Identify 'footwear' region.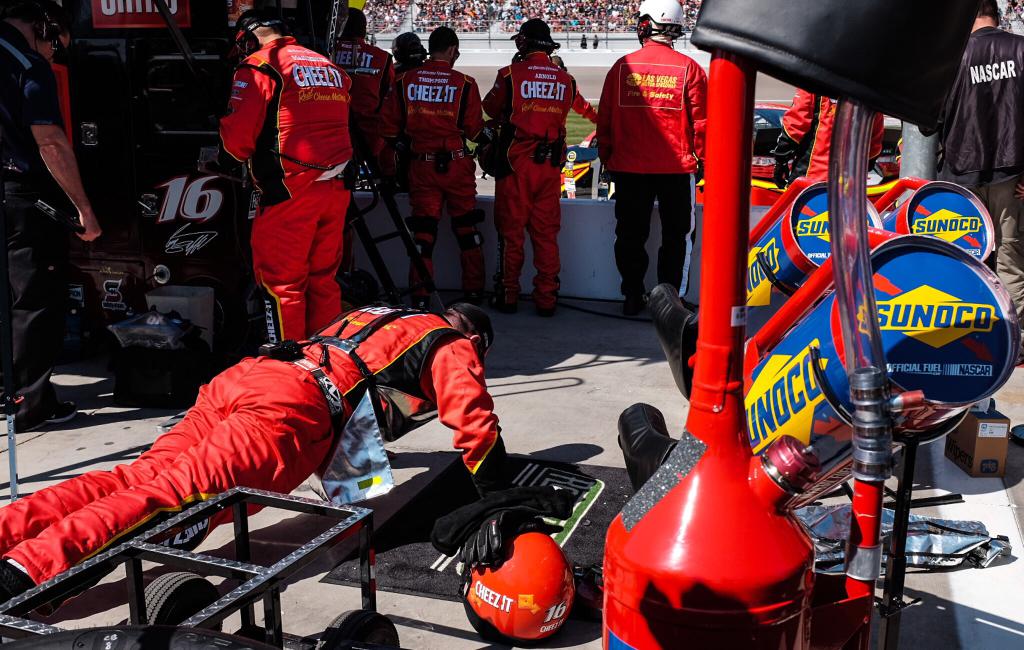
Region: [618, 291, 647, 317].
